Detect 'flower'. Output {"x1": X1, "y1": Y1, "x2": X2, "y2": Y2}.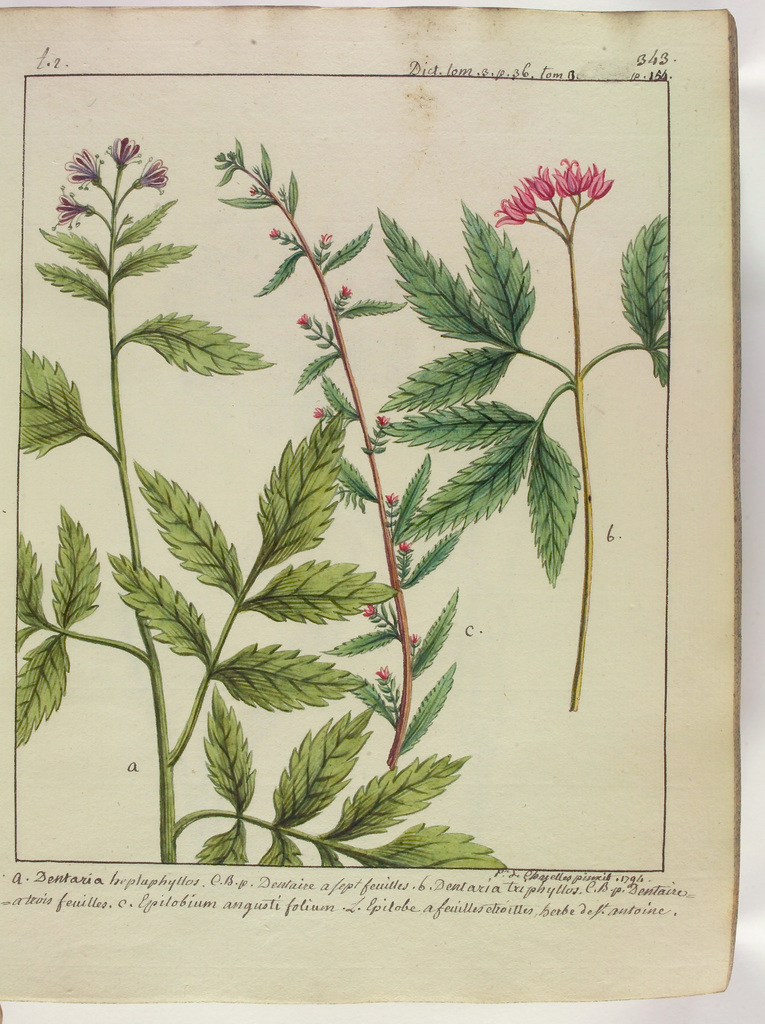
{"x1": 248, "y1": 190, "x2": 255, "y2": 197}.
